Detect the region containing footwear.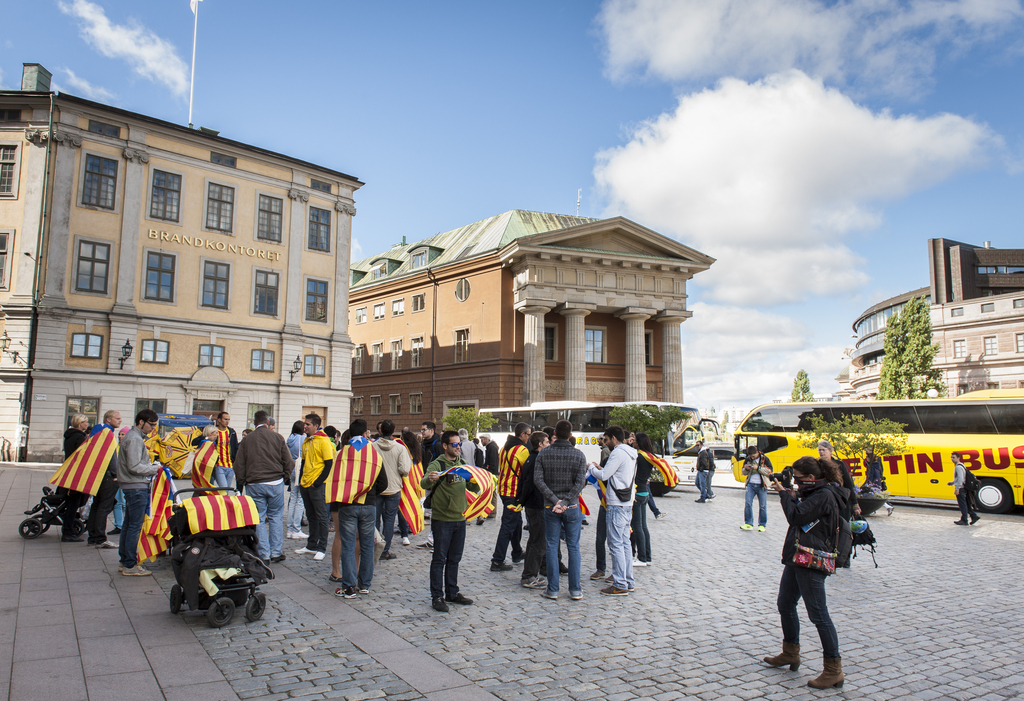
BBox(653, 512, 666, 519).
